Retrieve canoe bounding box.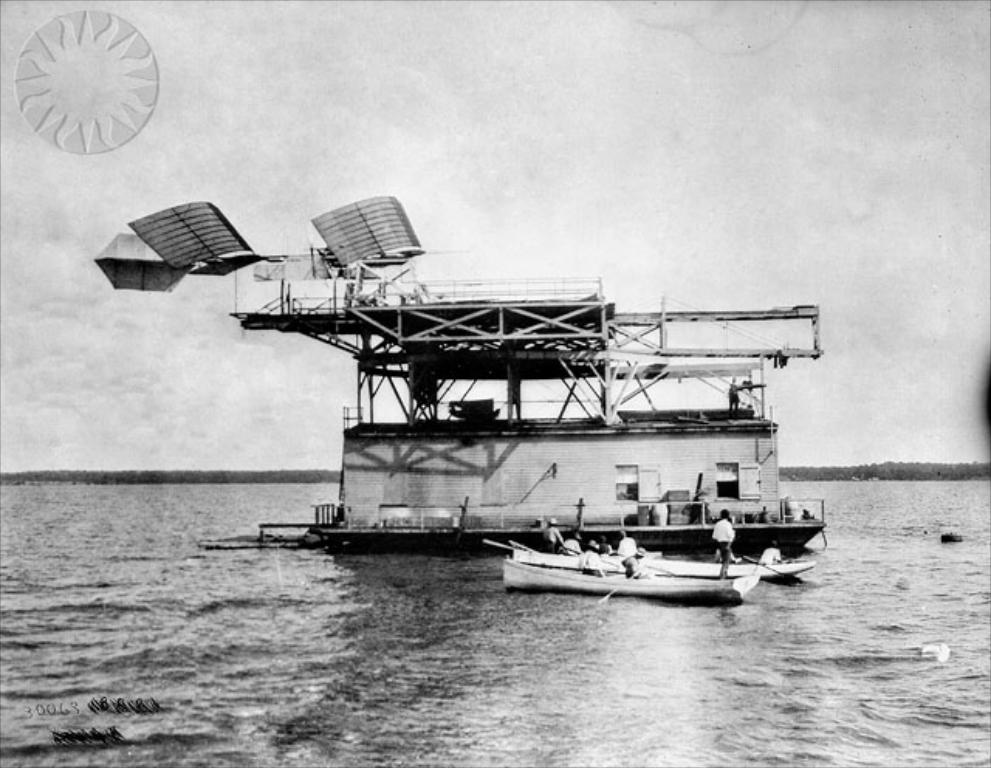
Bounding box: crop(496, 547, 811, 573).
